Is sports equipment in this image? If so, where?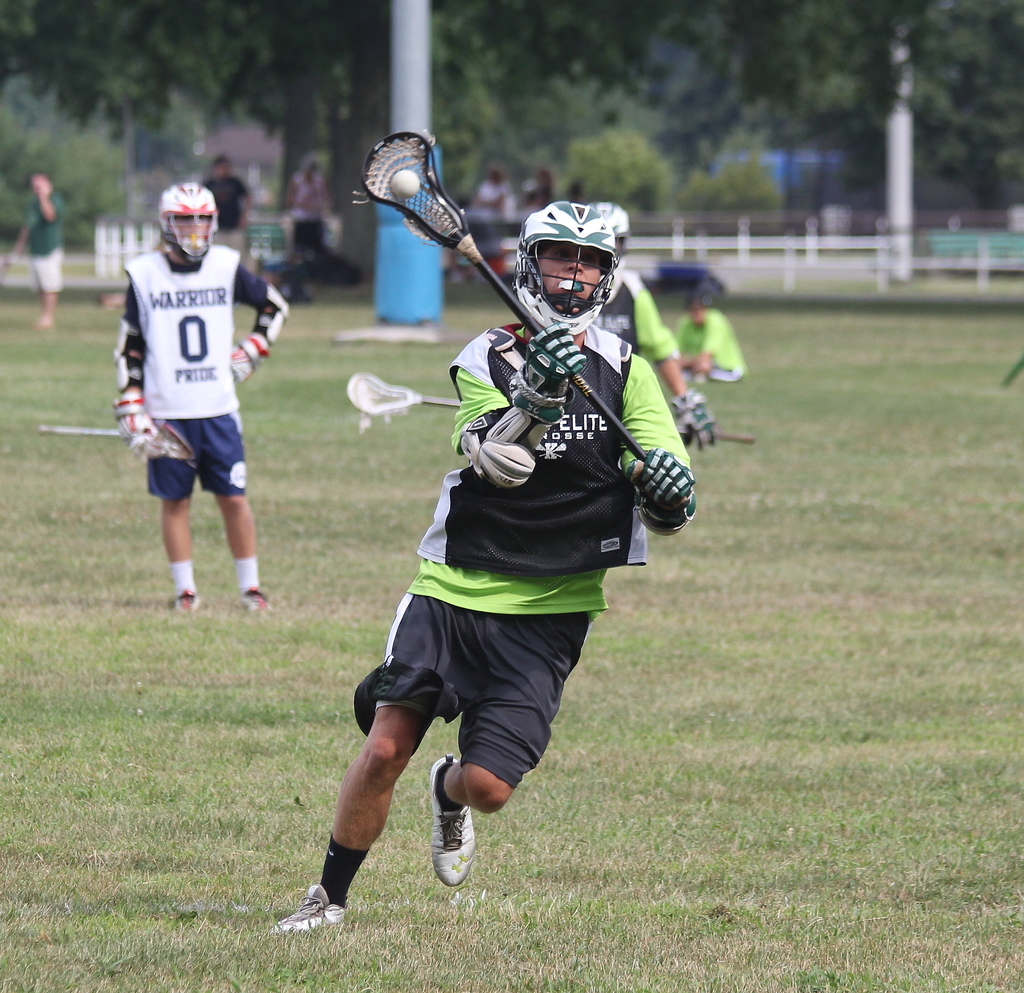
Yes, at x1=510 y1=325 x2=588 y2=427.
